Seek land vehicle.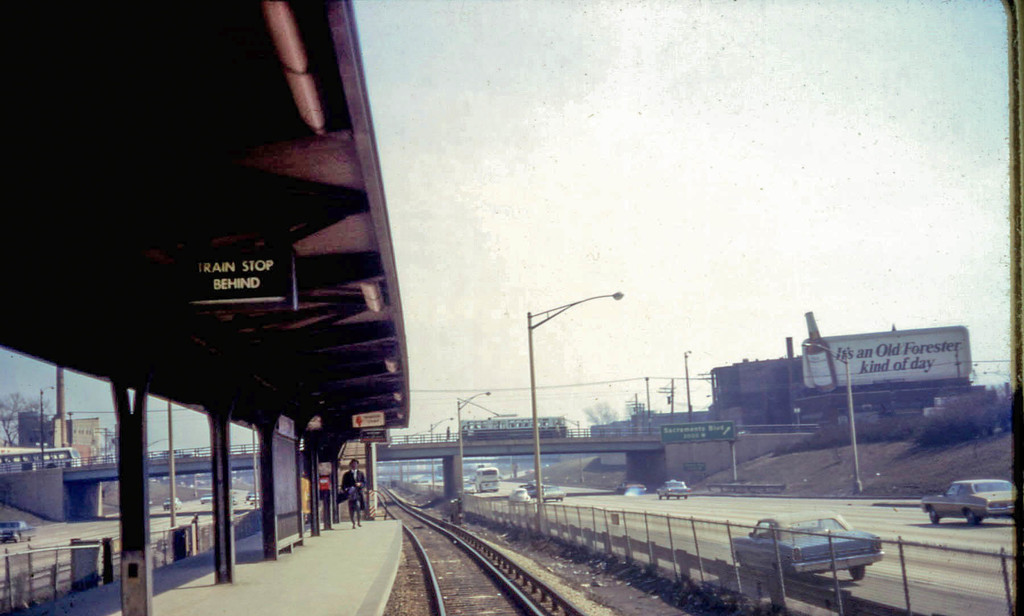
(620,486,645,495).
